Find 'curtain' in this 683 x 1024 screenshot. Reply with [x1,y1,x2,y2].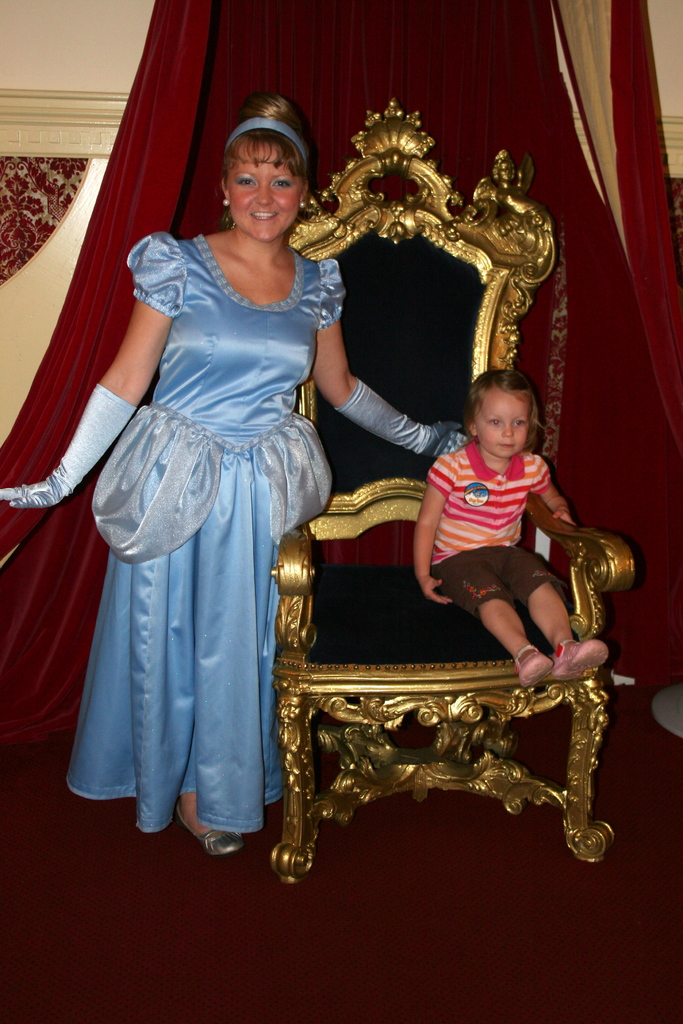
[14,0,676,737].
